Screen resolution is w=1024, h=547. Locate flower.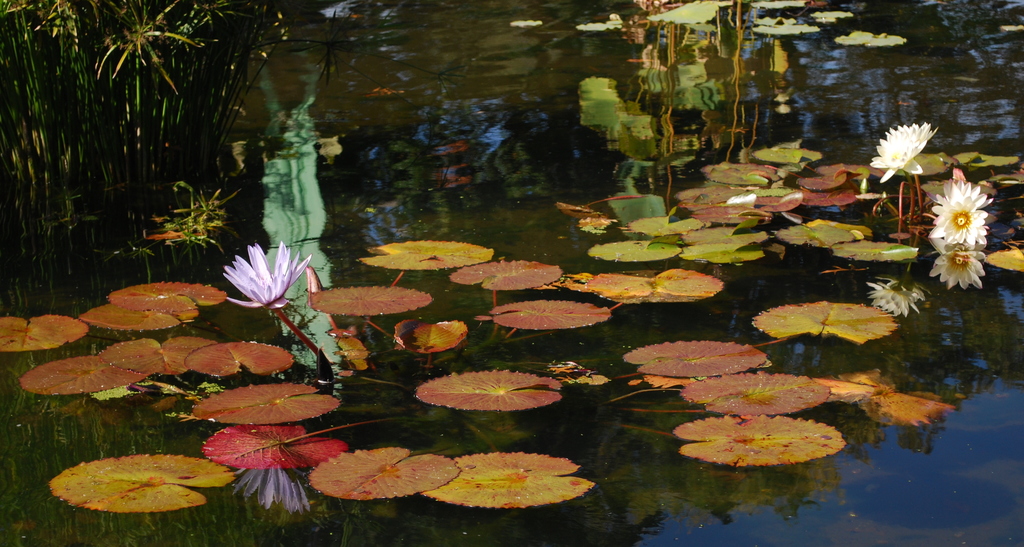
(x1=868, y1=121, x2=938, y2=185).
